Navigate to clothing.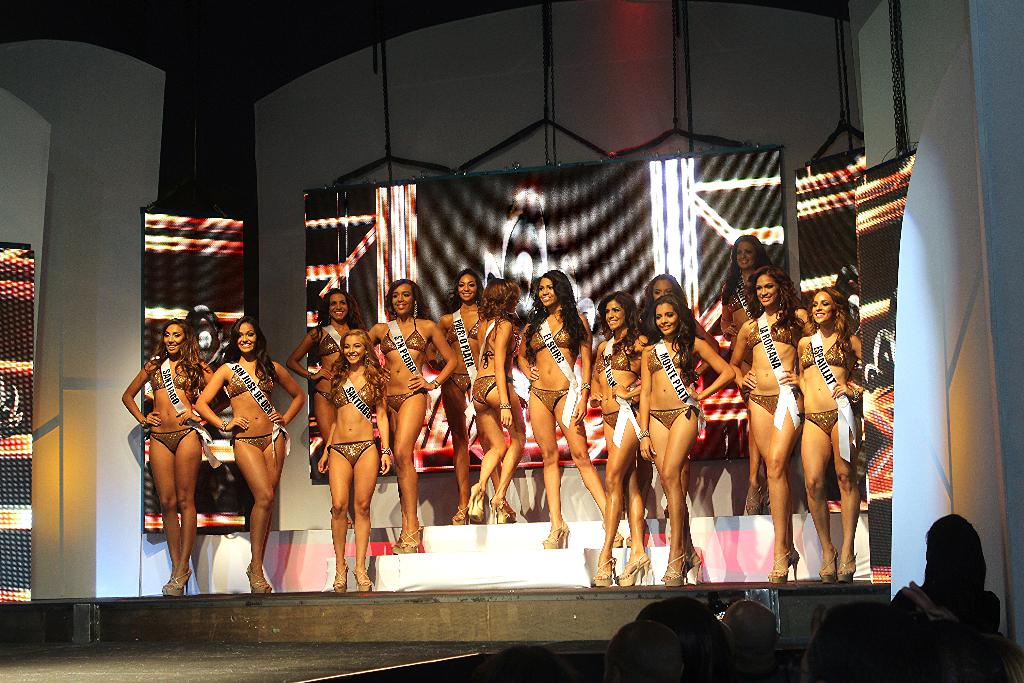
Navigation target: [left=328, top=368, right=378, bottom=473].
